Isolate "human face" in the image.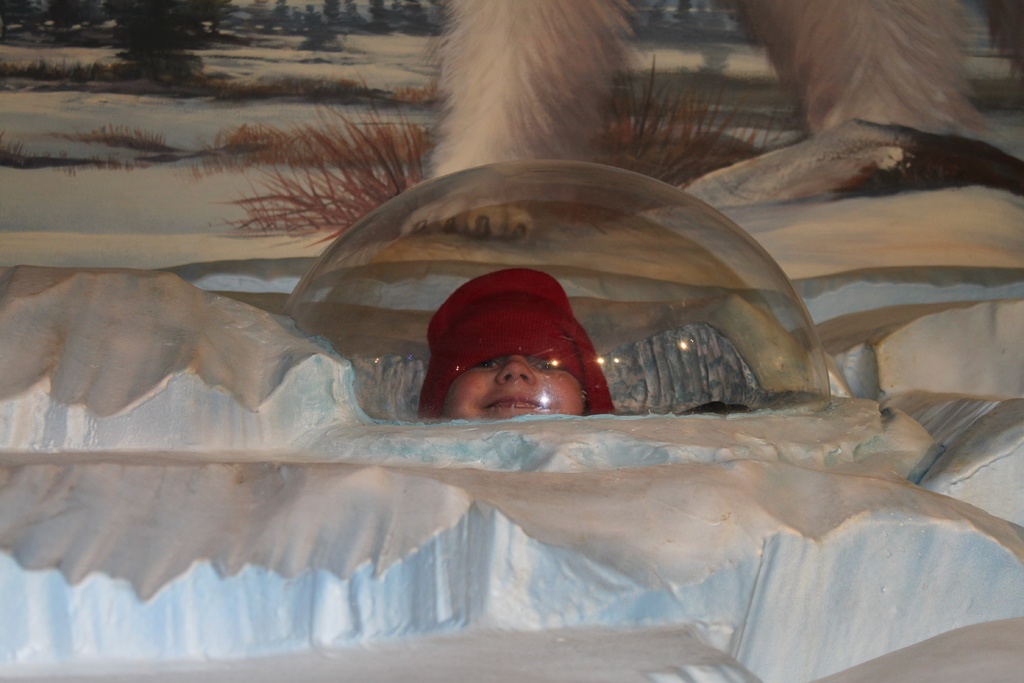
Isolated region: crop(433, 345, 584, 415).
